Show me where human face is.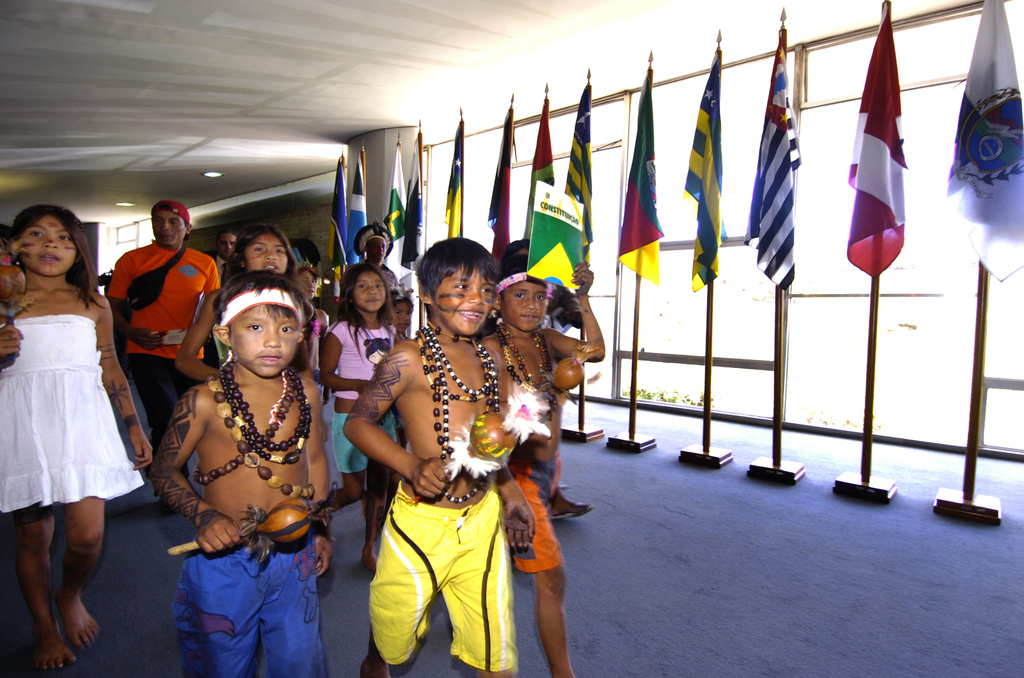
human face is at <box>394,300,413,336</box>.
